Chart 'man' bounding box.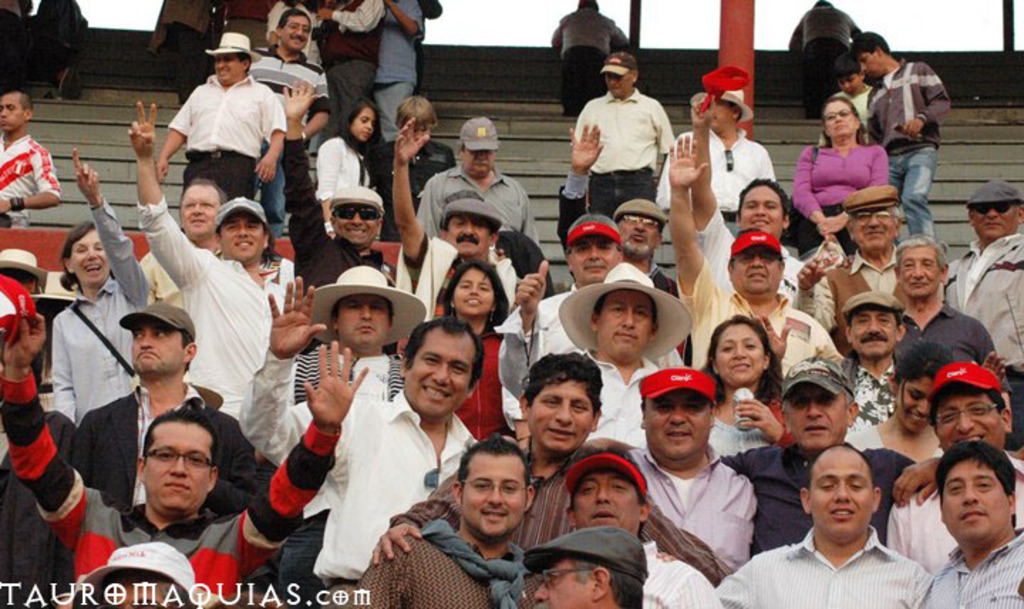
Charted: left=683, top=84, right=779, bottom=236.
